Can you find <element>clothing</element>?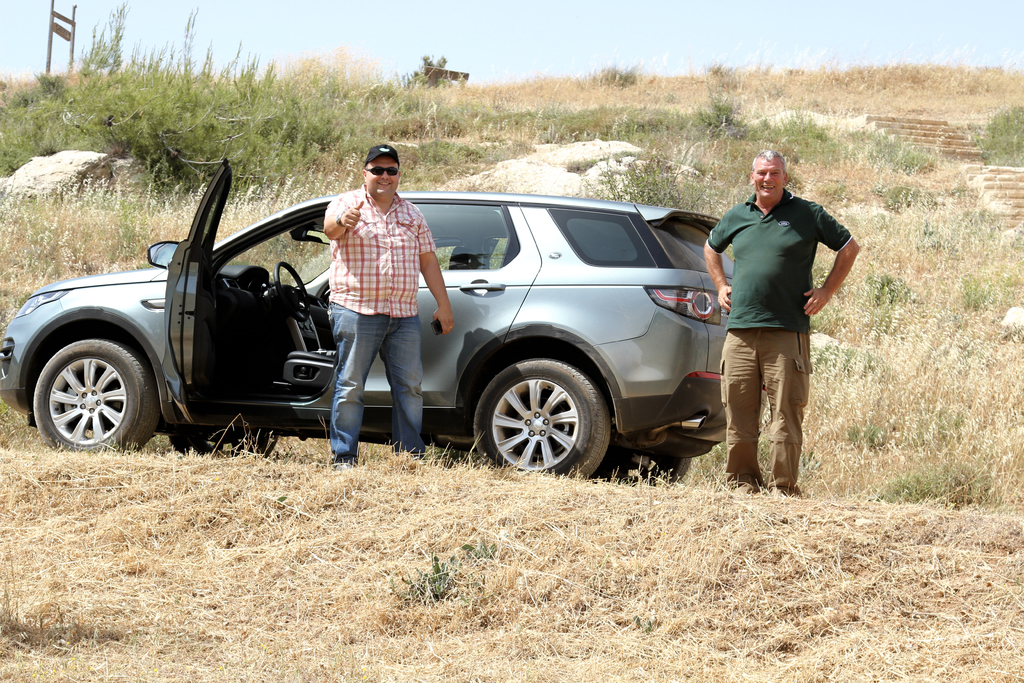
Yes, bounding box: bbox=(329, 181, 435, 457).
